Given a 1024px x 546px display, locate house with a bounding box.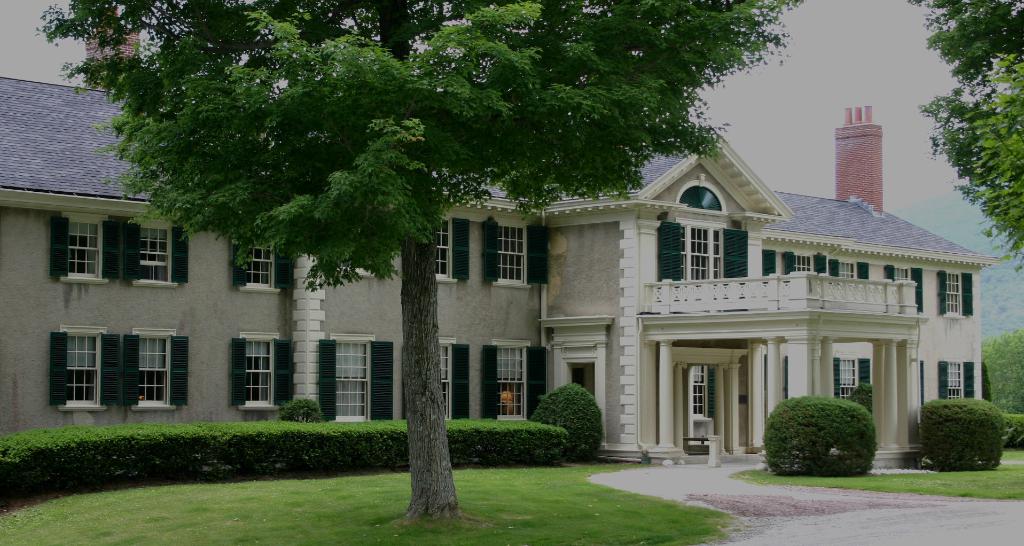
Located: box(532, 112, 998, 457).
